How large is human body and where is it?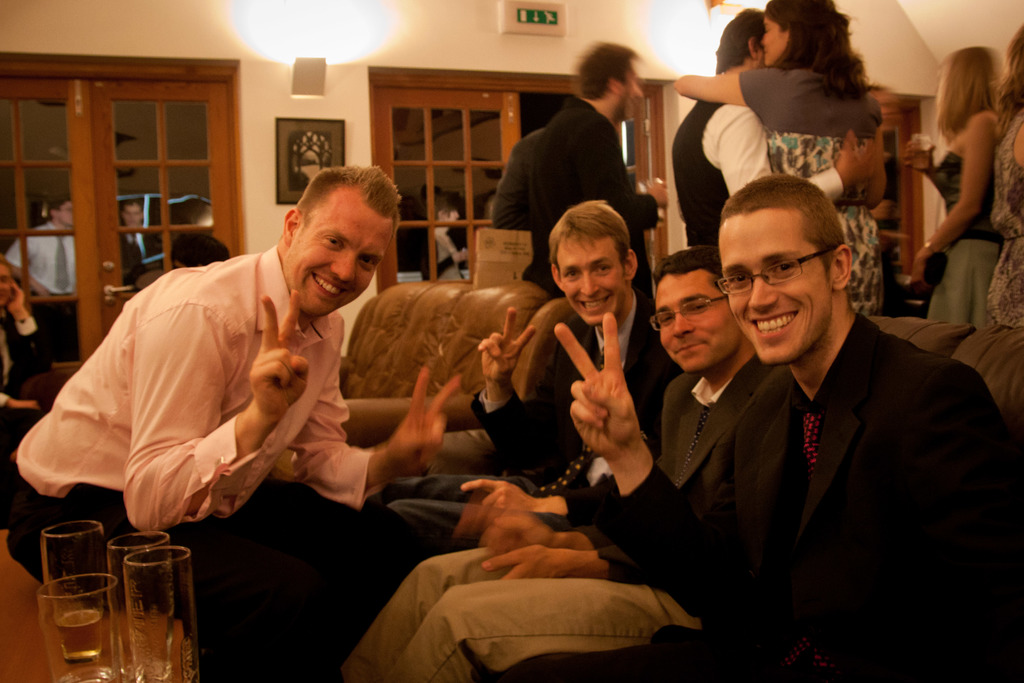
Bounding box: 340 341 772 682.
